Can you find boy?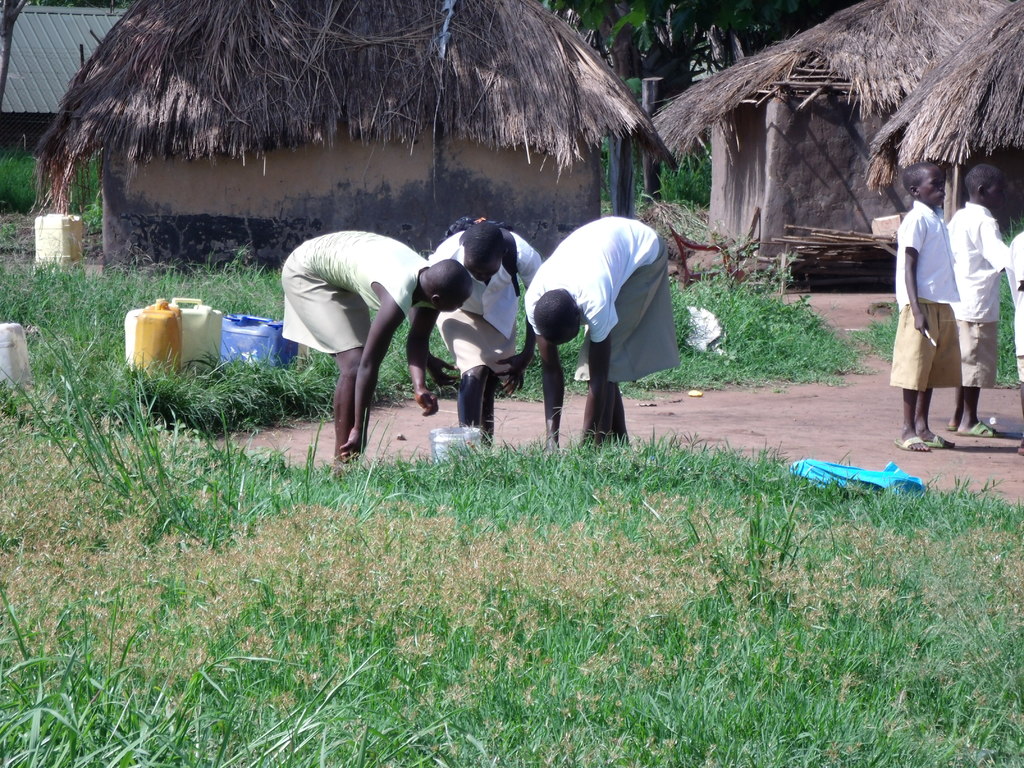
Yes, bounding box: x1=895, y1=163, x2=963, y2=452.
